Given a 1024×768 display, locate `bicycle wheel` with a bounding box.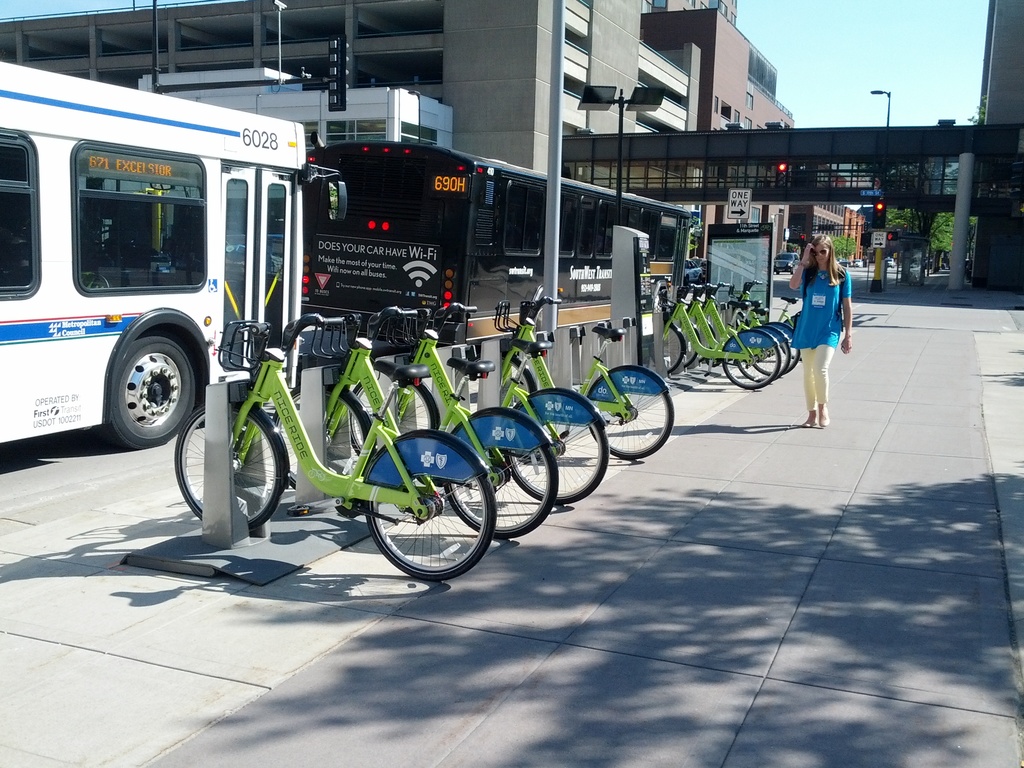
Located: Rect(591, 384, 678, 461).
